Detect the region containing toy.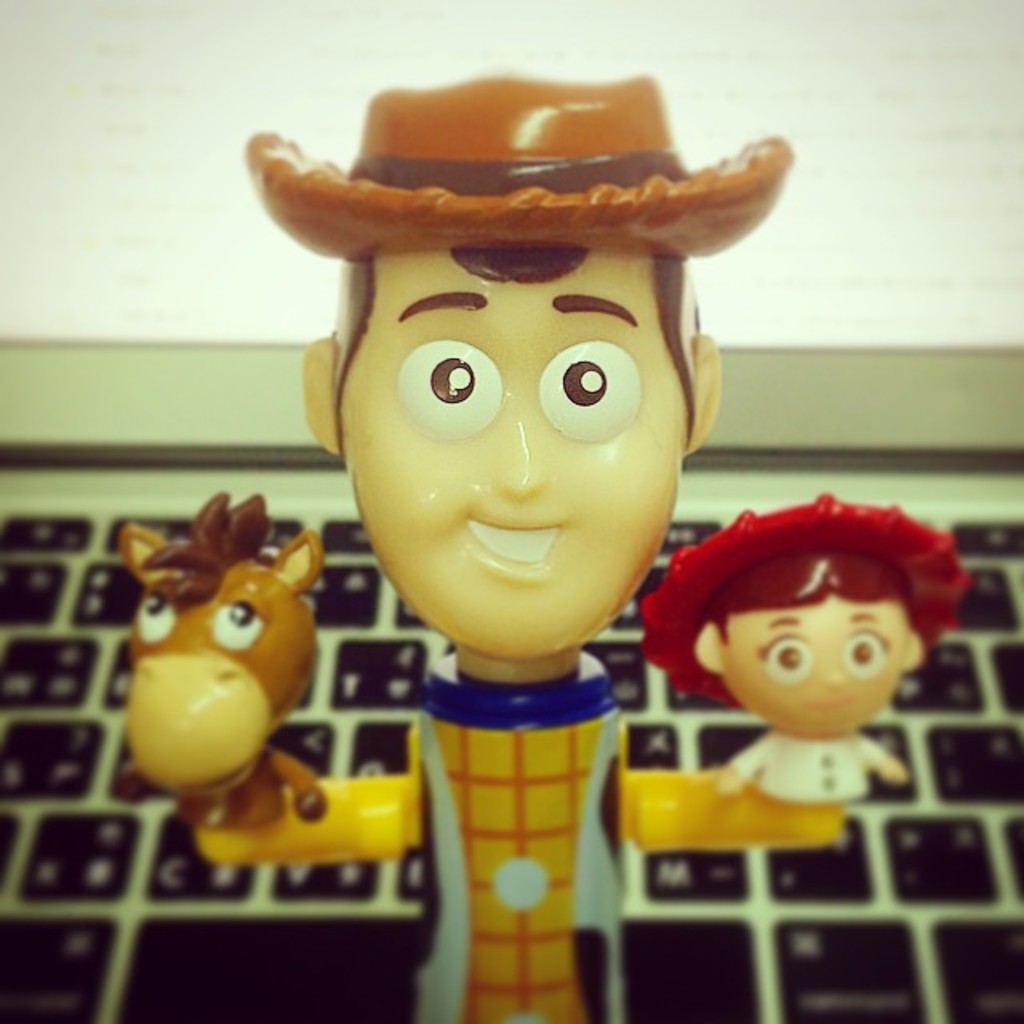
(left=632, top=493, right=971, bottom=806).
